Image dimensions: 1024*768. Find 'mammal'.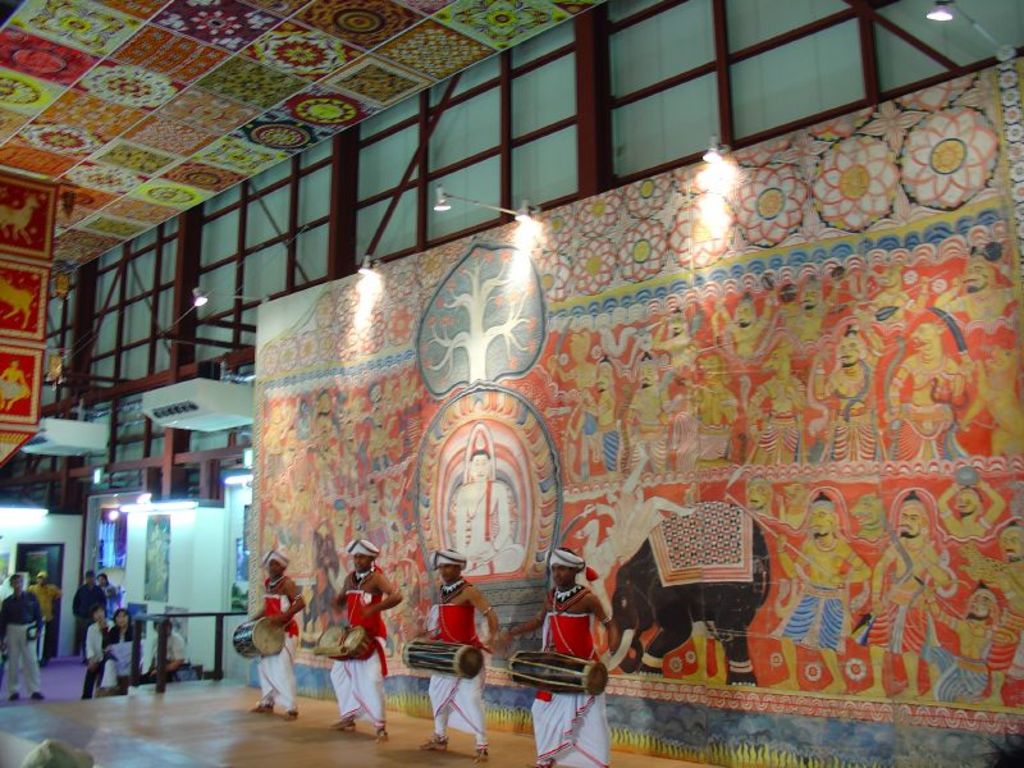
29:571:65:663.
